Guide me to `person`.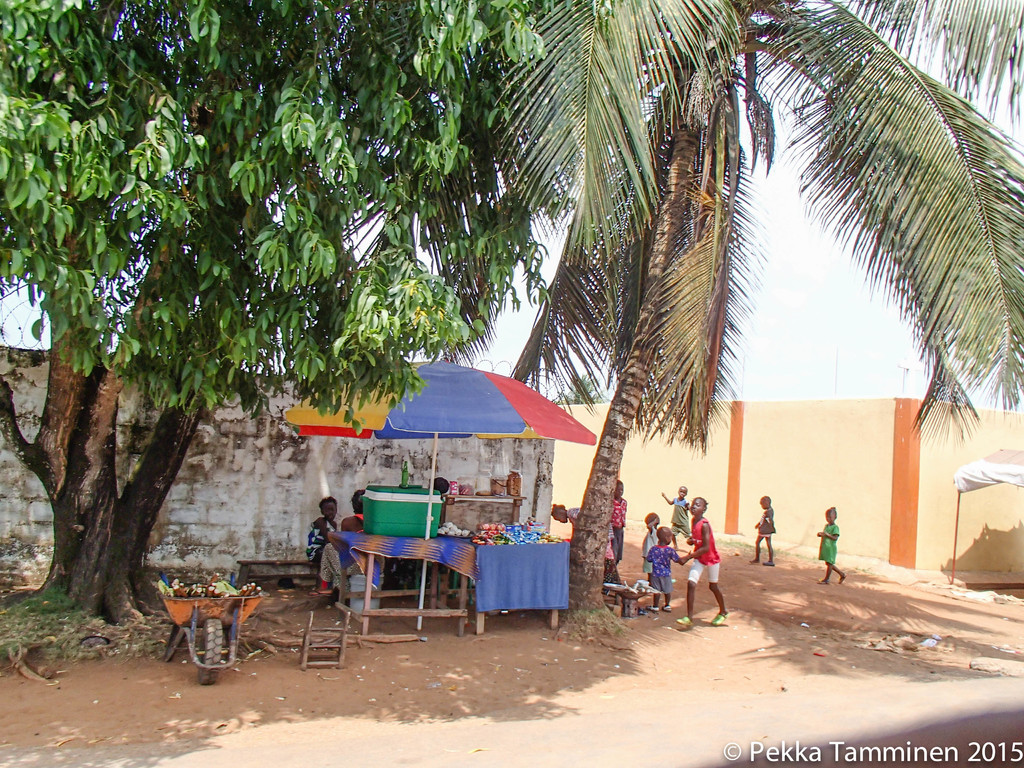
Guidance: [left=671, top=492, right=730, bottom=631].
